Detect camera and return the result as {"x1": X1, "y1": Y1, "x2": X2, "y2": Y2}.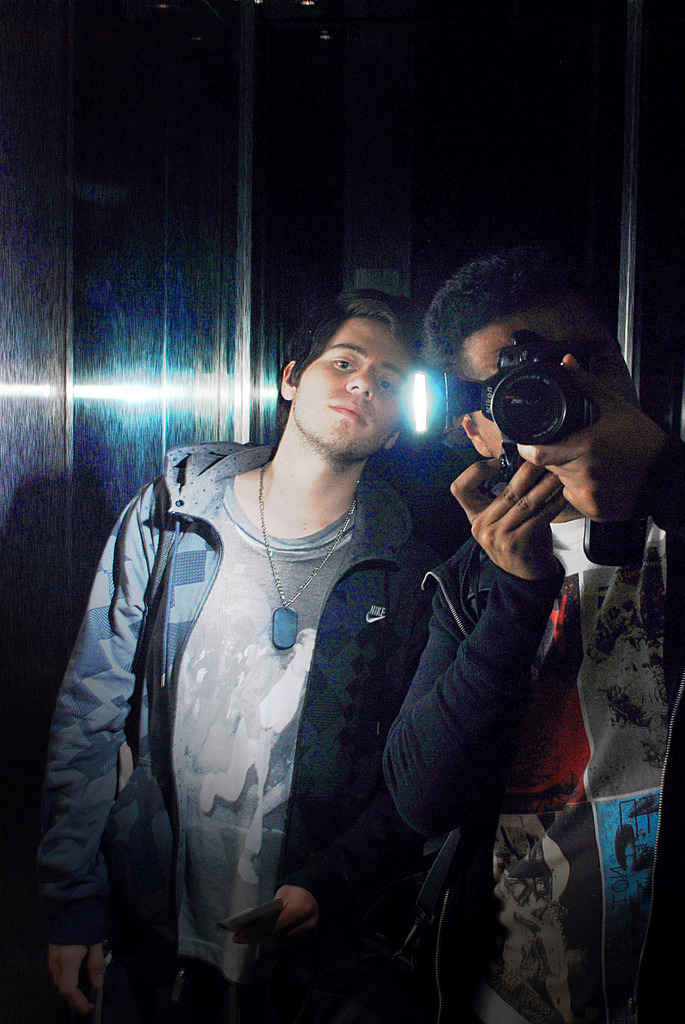
{"x1": 473, "y1": 333, "x2": 613, "y2": 462}.
